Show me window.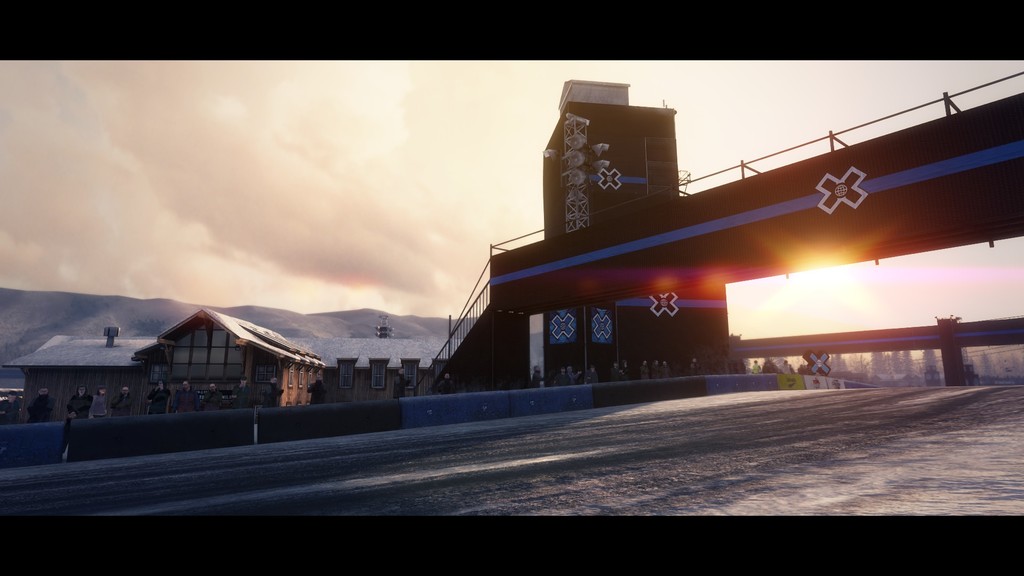
window is here: [229,334,241,348].
